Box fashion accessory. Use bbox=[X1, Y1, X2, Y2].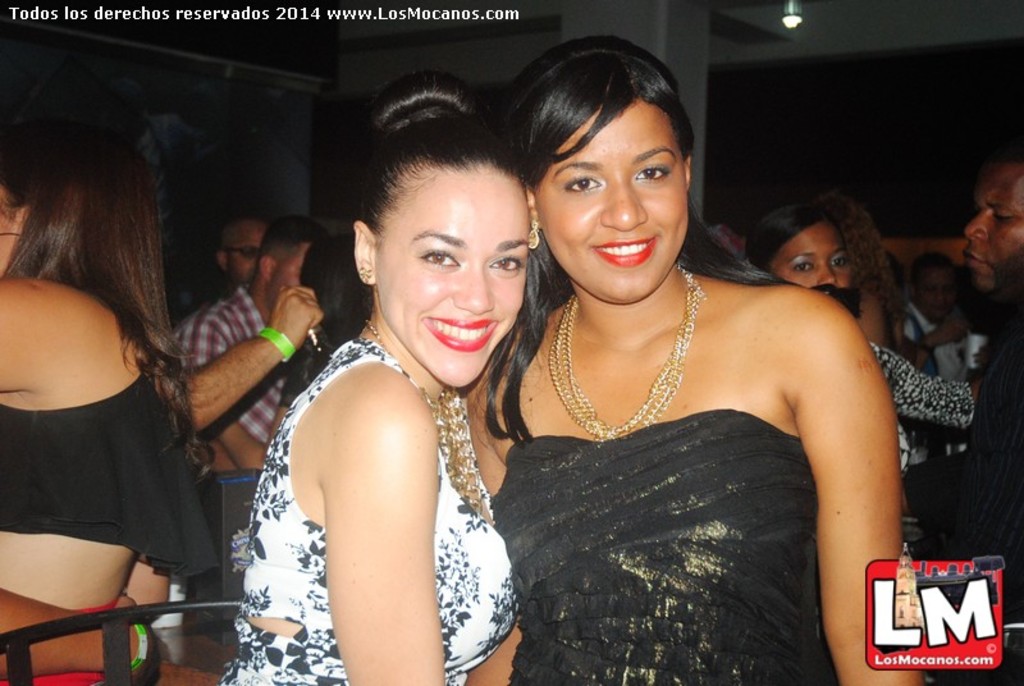
bbox=[259, 329, 294, 362].
